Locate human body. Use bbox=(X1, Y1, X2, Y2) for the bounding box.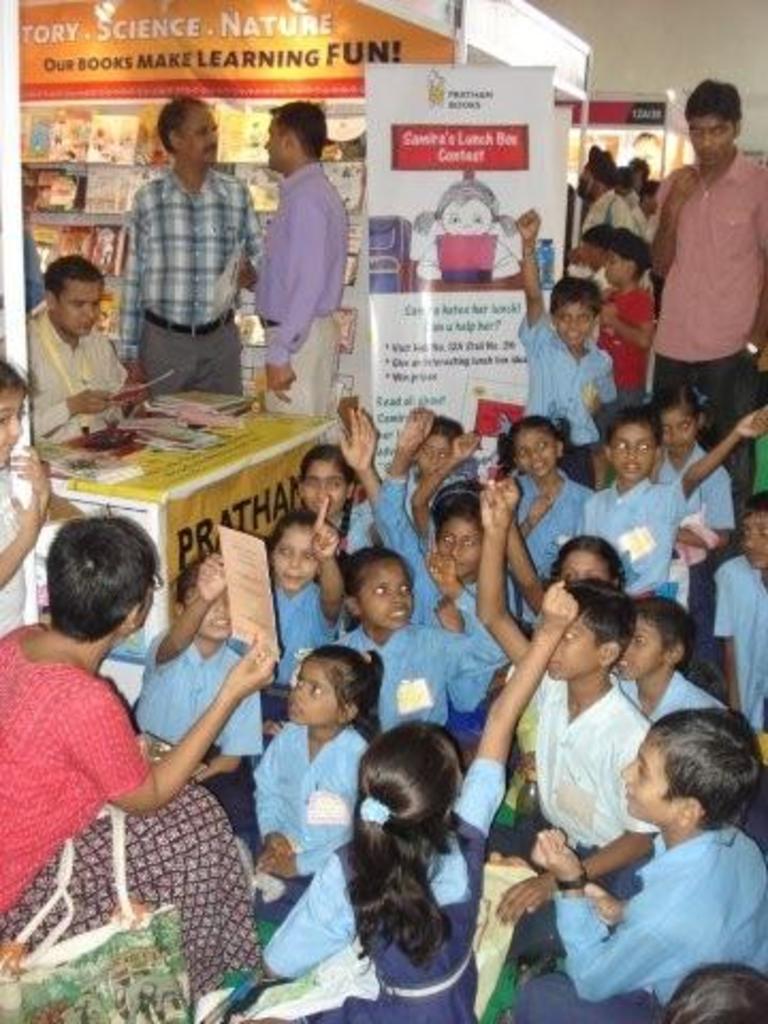
bbox=(26, 311, 137, 433).
